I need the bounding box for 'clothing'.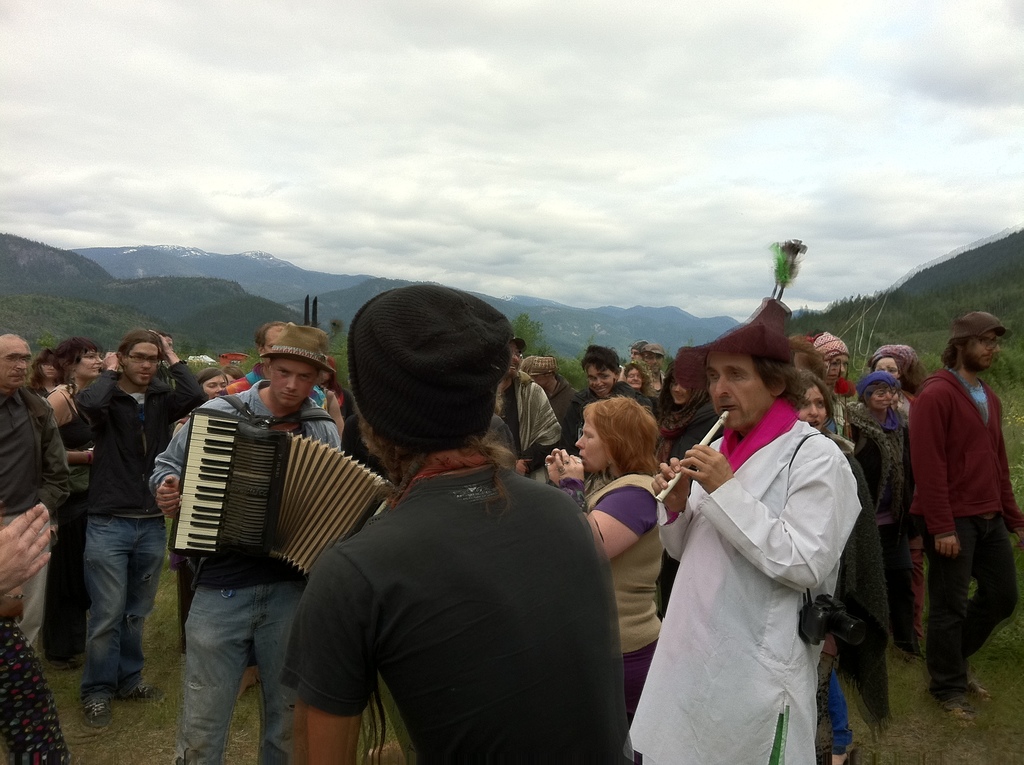
Here it is: x1=74, y1=357, x2=201, y2=522.
